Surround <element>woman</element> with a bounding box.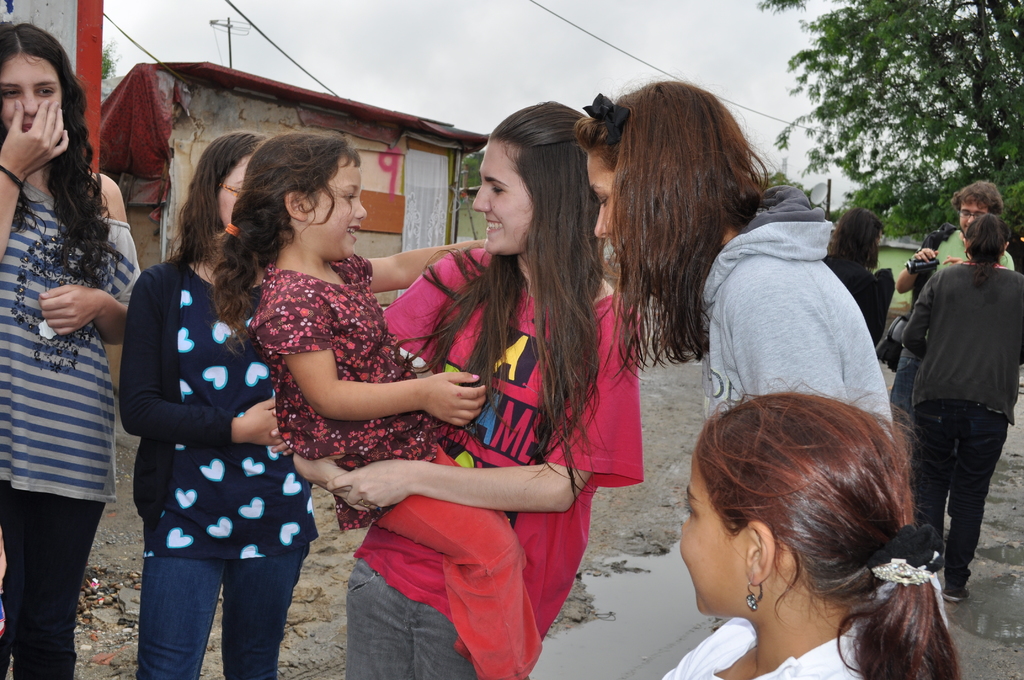
{"left": 0, "top": 20, "right": 145, "bottom": 679}.
